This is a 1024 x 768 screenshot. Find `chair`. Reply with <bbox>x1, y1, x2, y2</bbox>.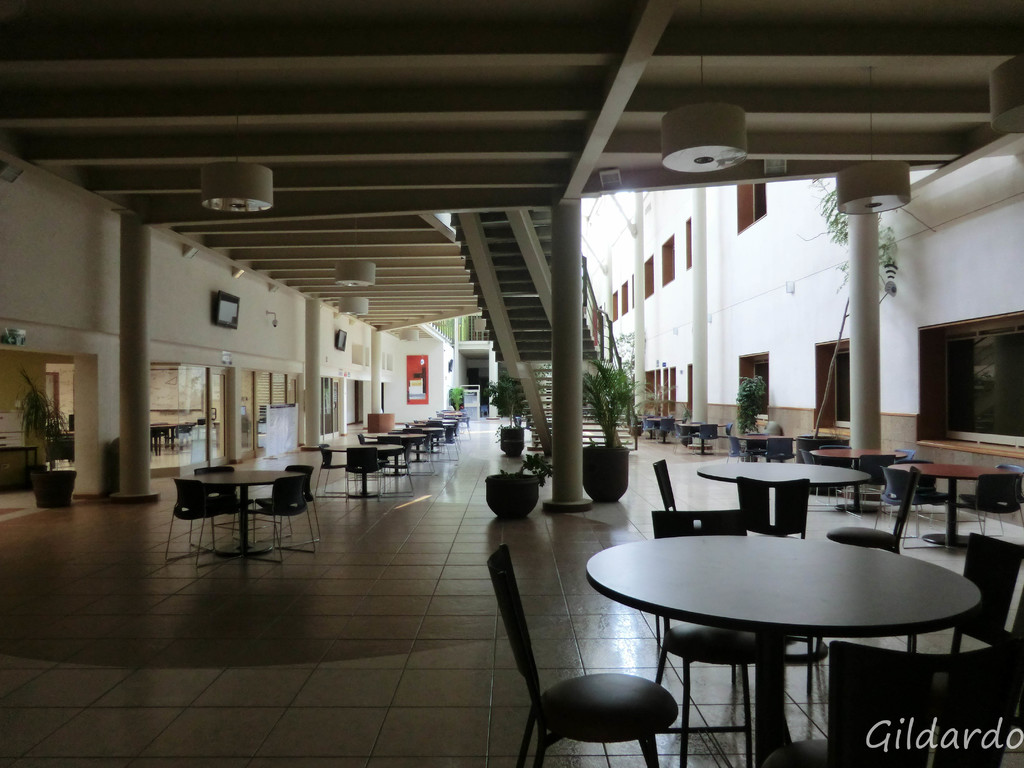
<bbox>872, 467, 949, 548</bbox>.
